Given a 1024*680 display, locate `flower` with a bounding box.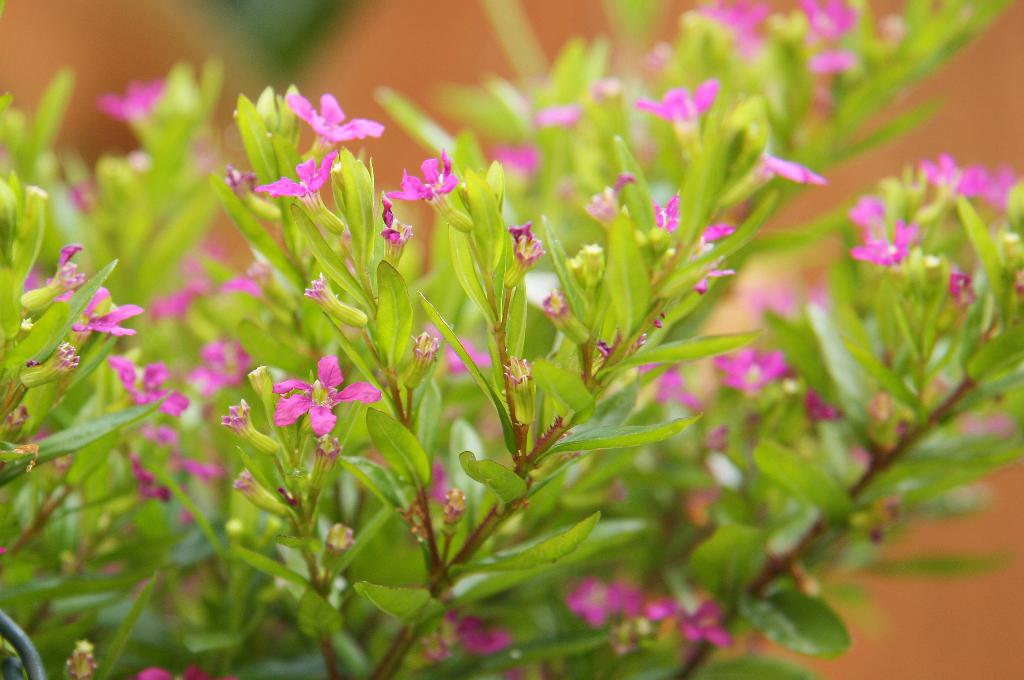
Located: [x1=283, y1=85, x2=380, y2=145].
